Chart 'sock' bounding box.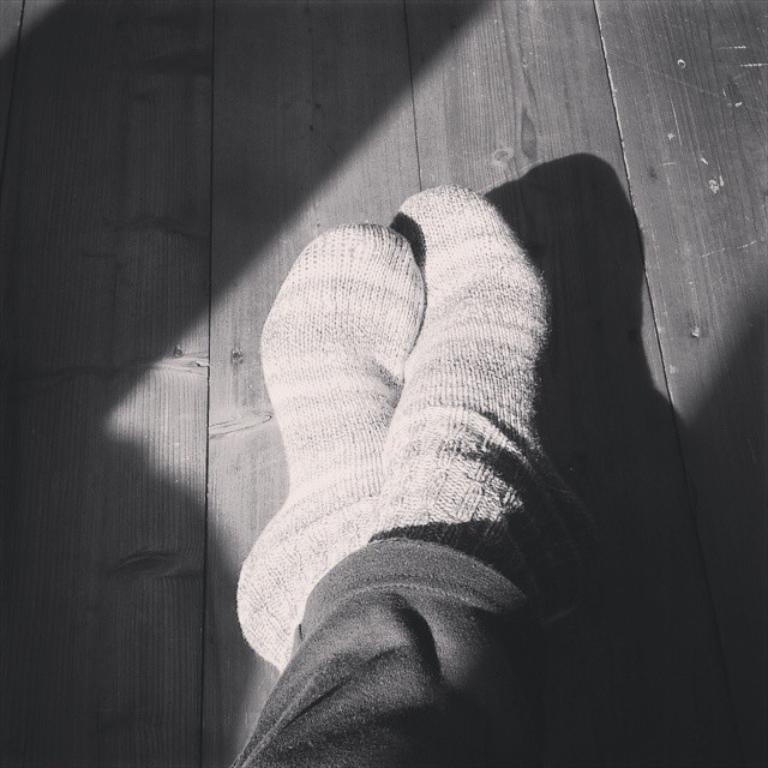
Charted: <box>236,223,425,670</box>.
